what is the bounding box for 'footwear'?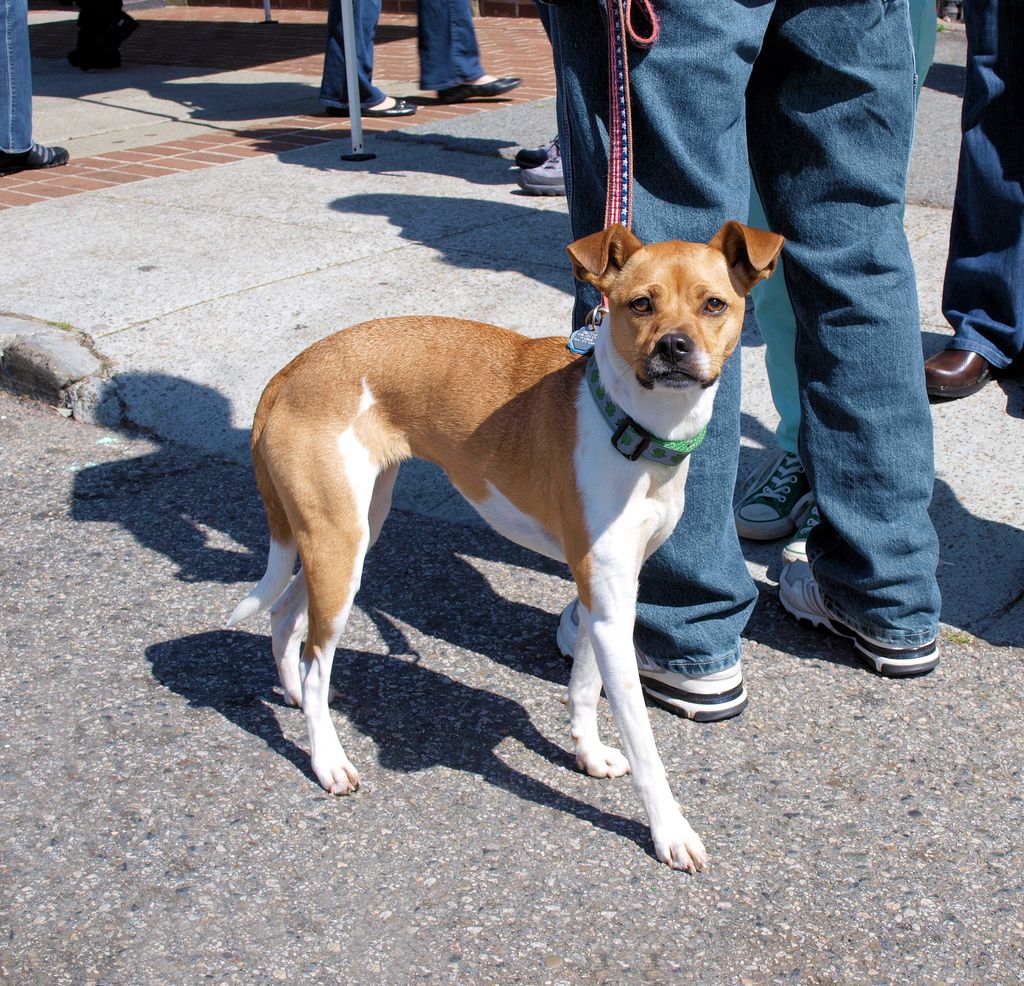
left=433, top=67, right=522, bottom=106.
